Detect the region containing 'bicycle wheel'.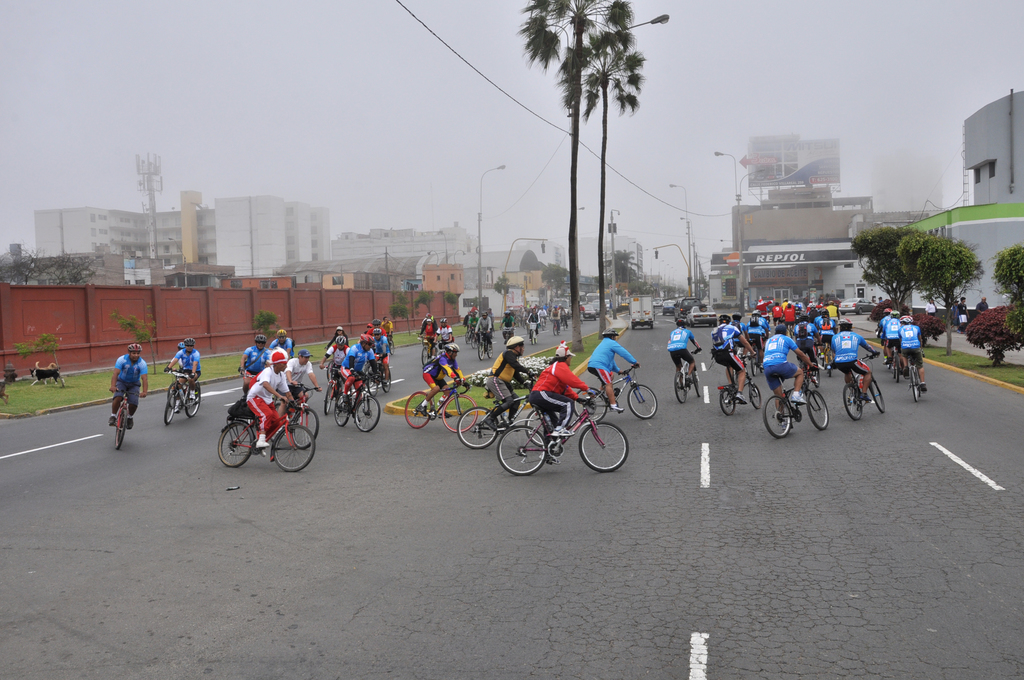
l=751, t=382, r=760, b=409.
